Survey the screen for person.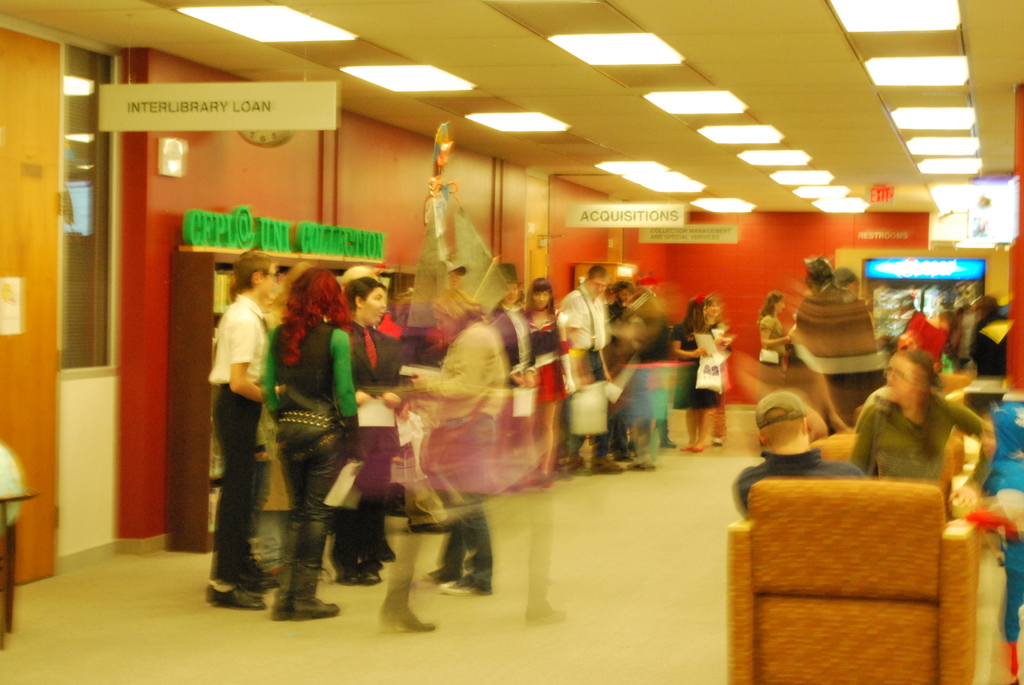
Survey found: bbox=(611, 277, 655, 357).
